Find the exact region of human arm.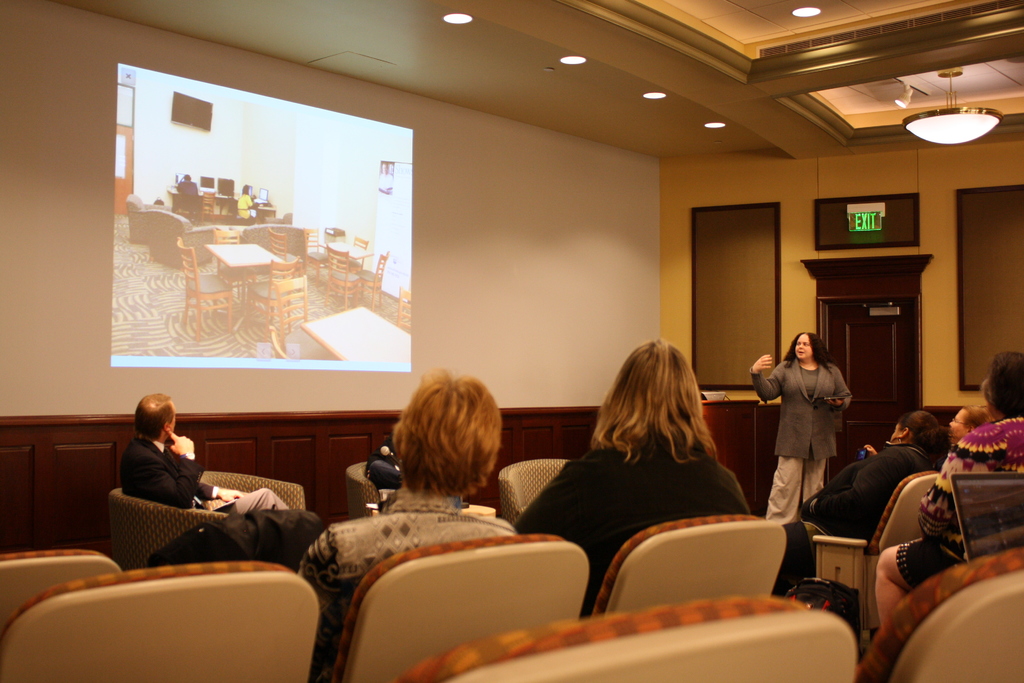
Exact region: <bbox>191, 482, 252, 501</bbox>.
